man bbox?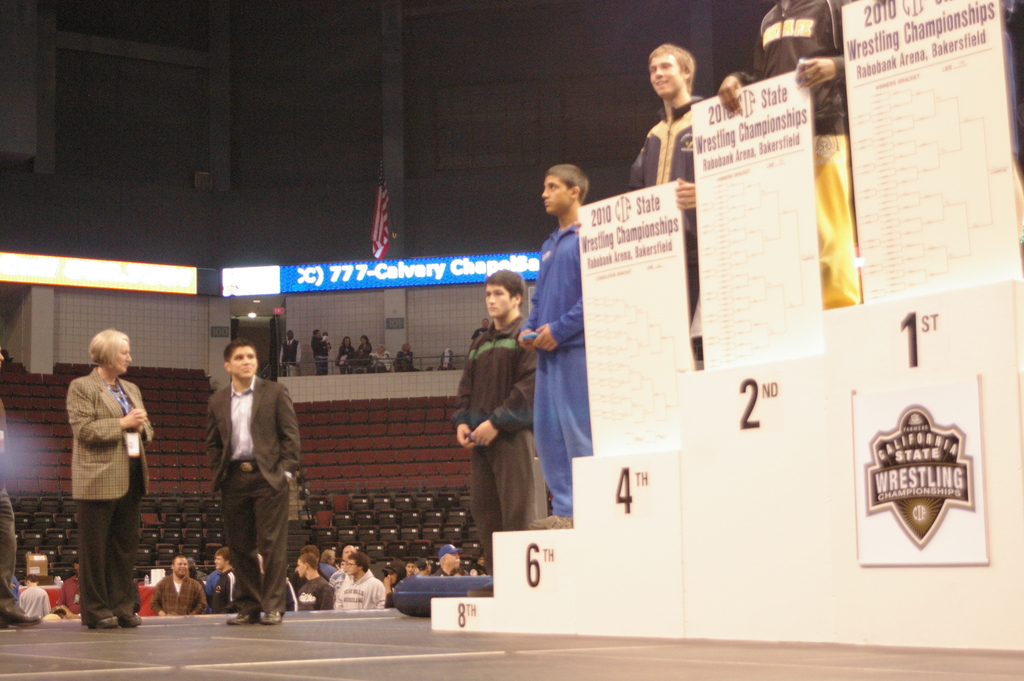
box=[55, 558, 85, 618]
